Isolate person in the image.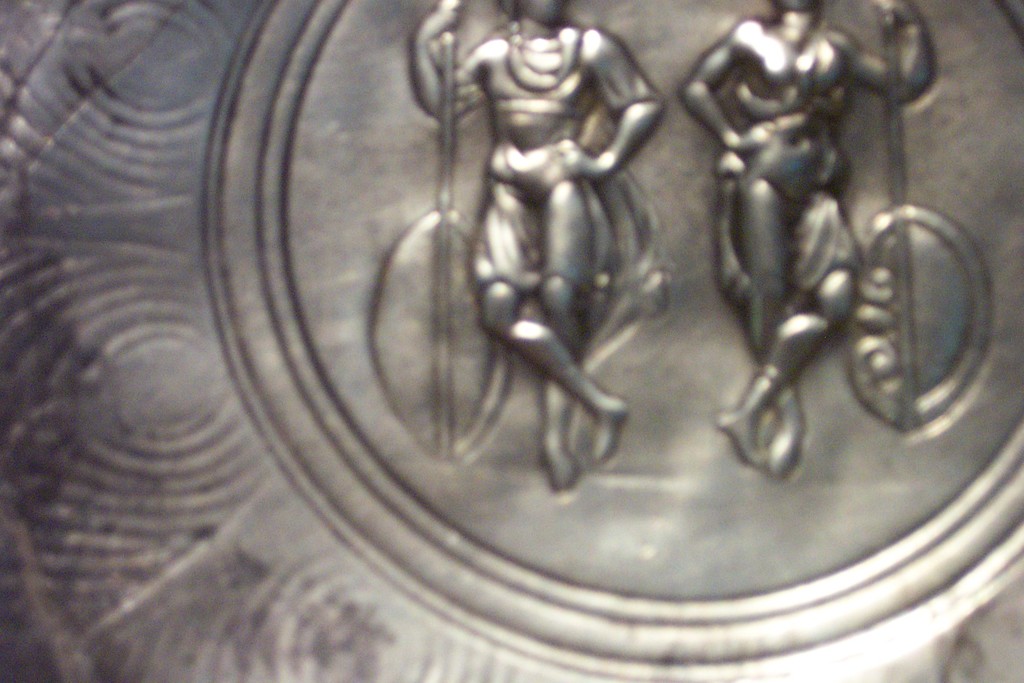
Isolated region: <box>682,0,938,478</box>.
